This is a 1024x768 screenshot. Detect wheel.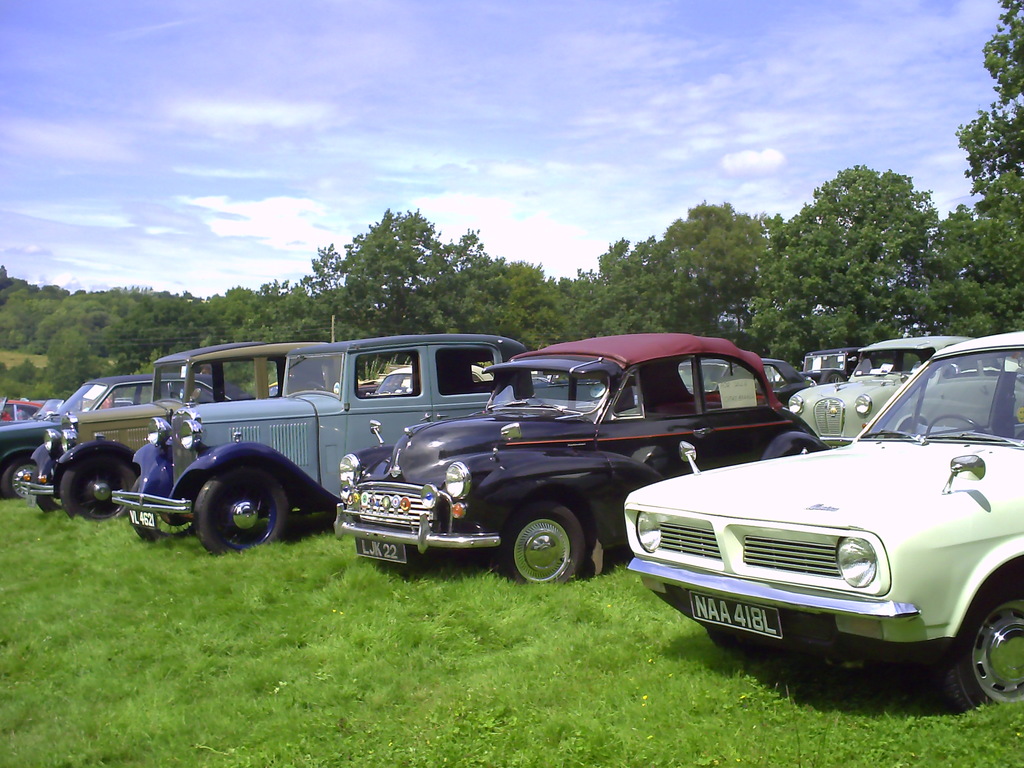
<bbox>37, 494, 63, 514</bbox>.
